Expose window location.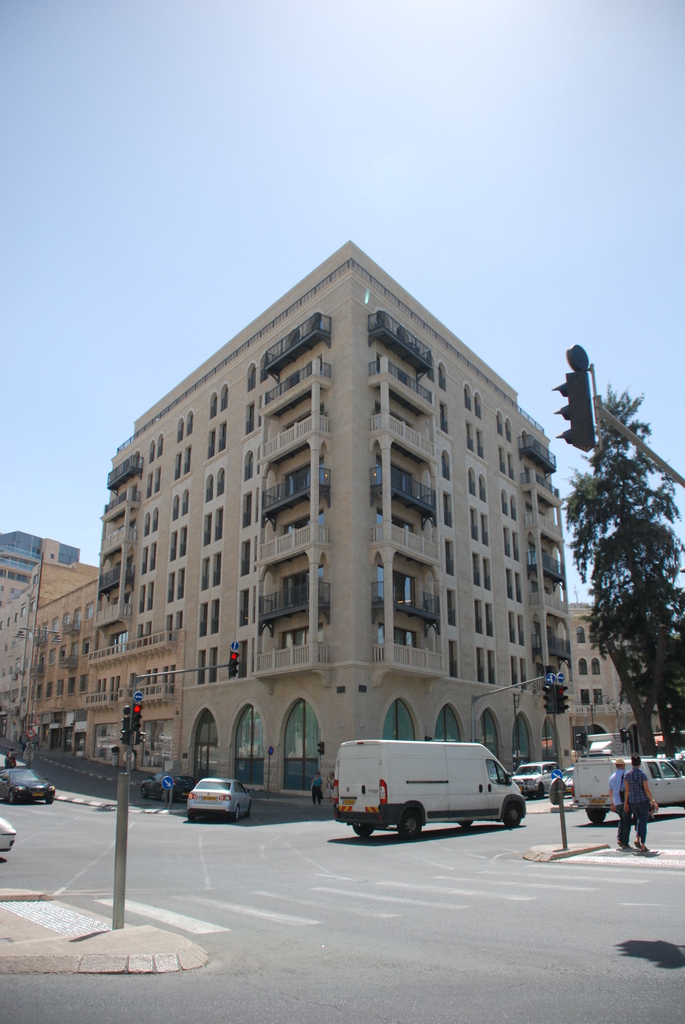
Exposed at 213:506:225:541.
